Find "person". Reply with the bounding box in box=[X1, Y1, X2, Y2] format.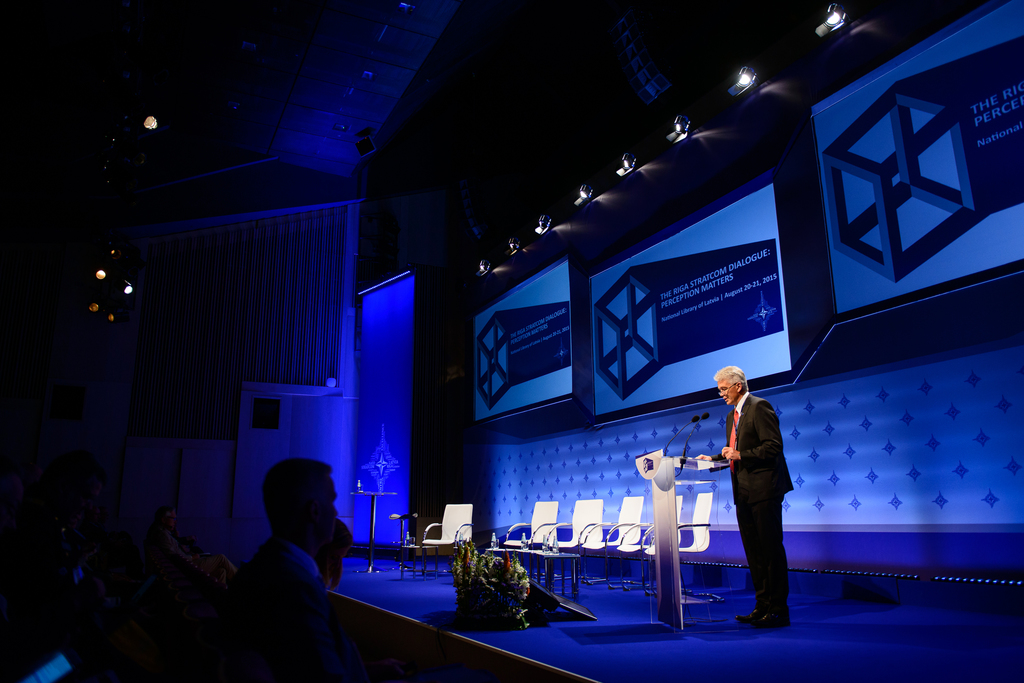
box=[163, 507, 238, 576].
